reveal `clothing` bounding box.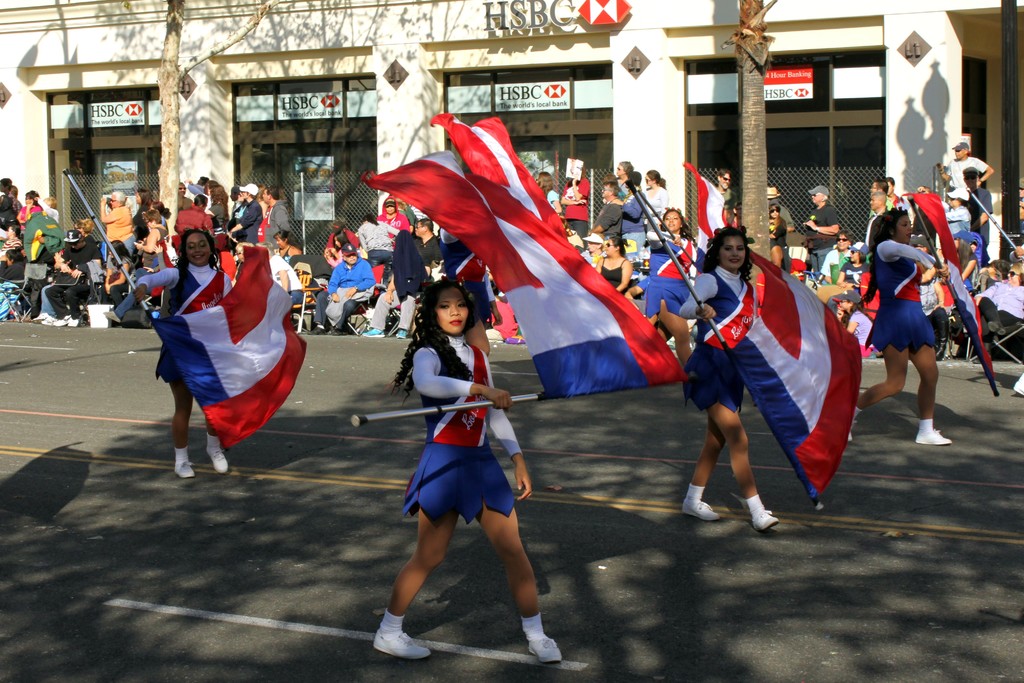
Revealed: box=[968, 185, 995, 248].
